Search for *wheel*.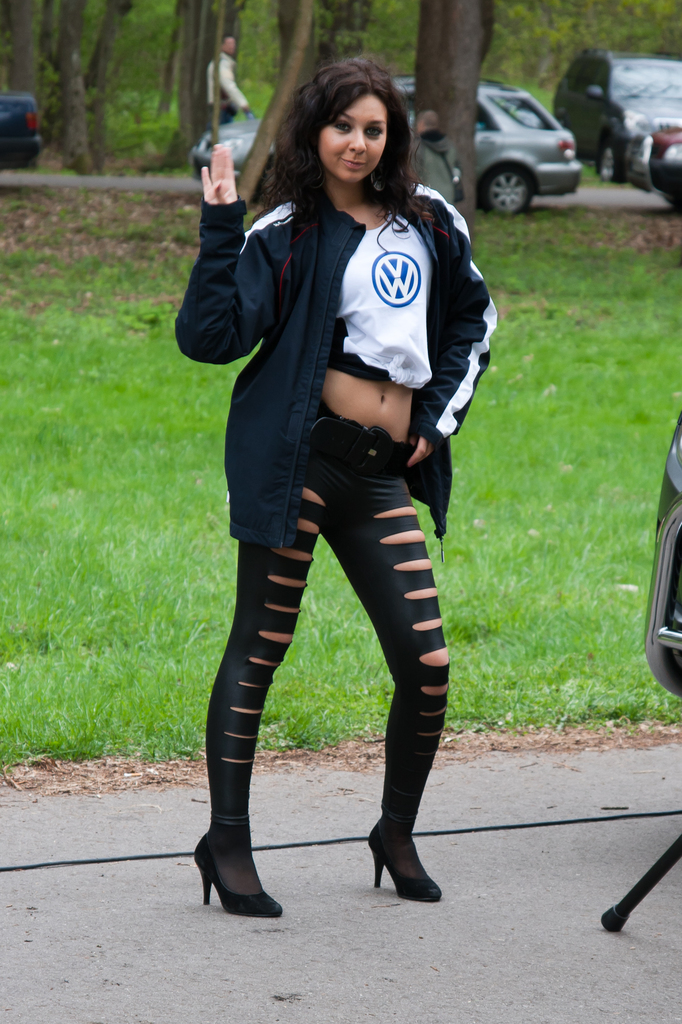
Found at 480:161:529:217.
